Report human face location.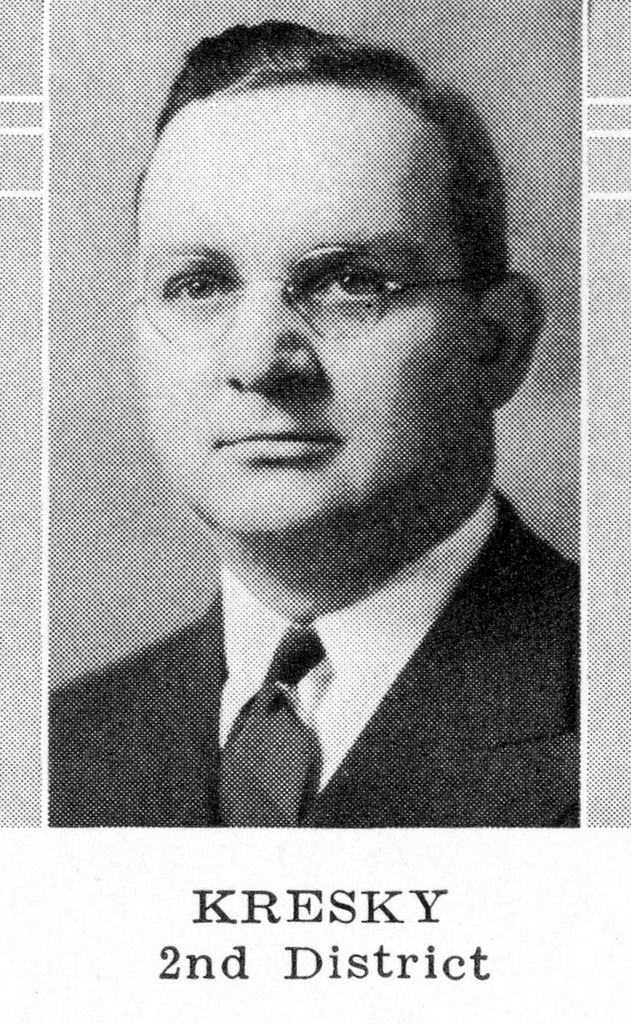
Report: left=133, top=119, right=465, bottom=555.
